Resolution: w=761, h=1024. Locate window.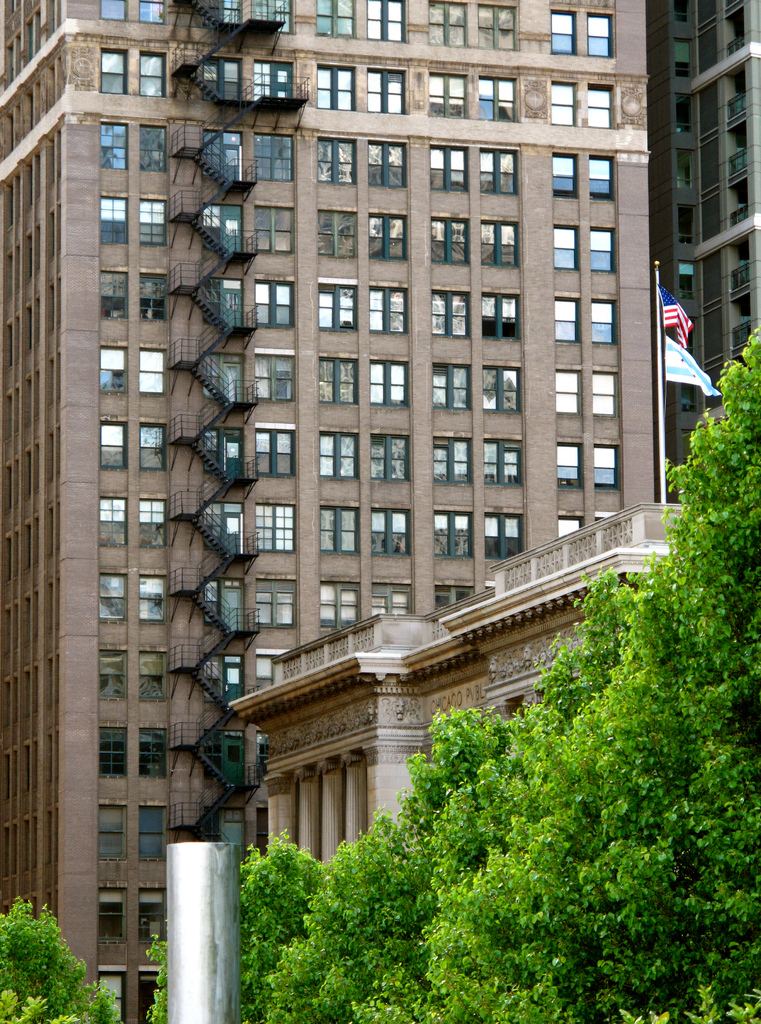
549/155/580/197.
